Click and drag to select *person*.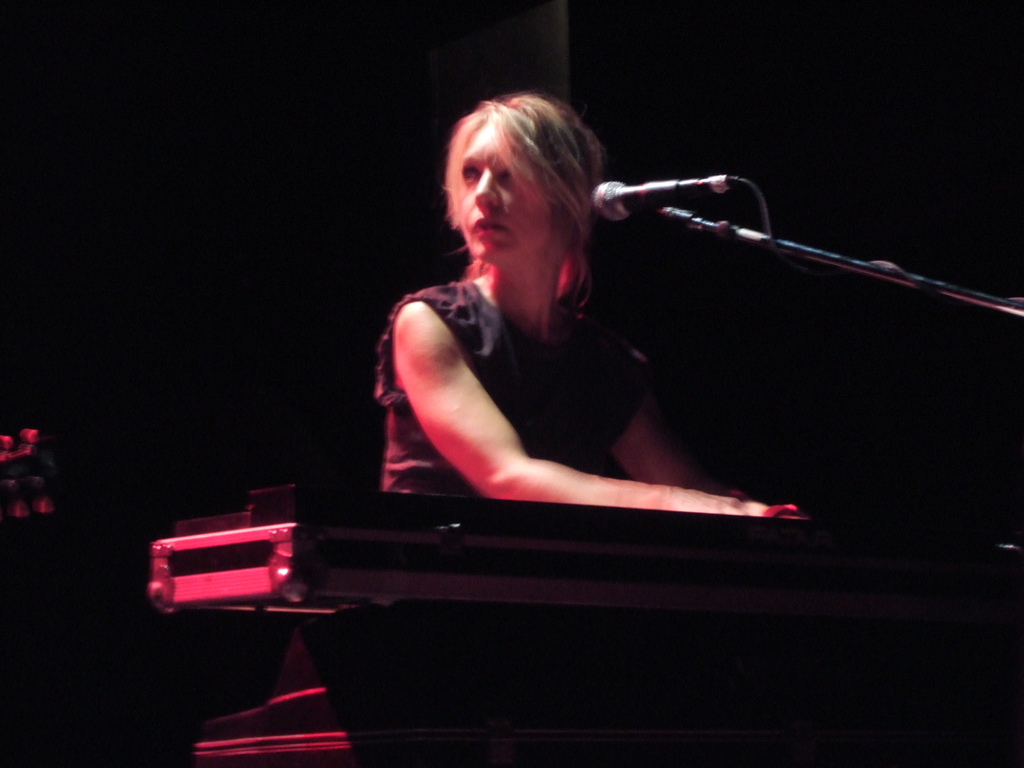
Selection: region(367, 90, 804, 519).
